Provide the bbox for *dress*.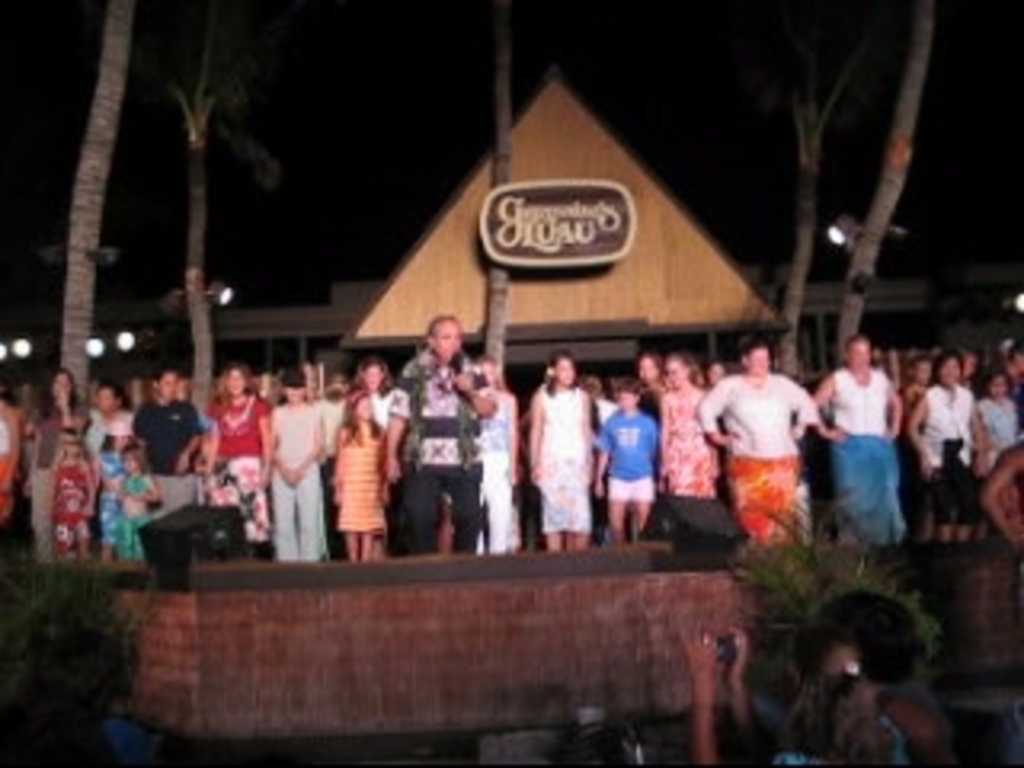
crop(534, 384, 589, 531).
